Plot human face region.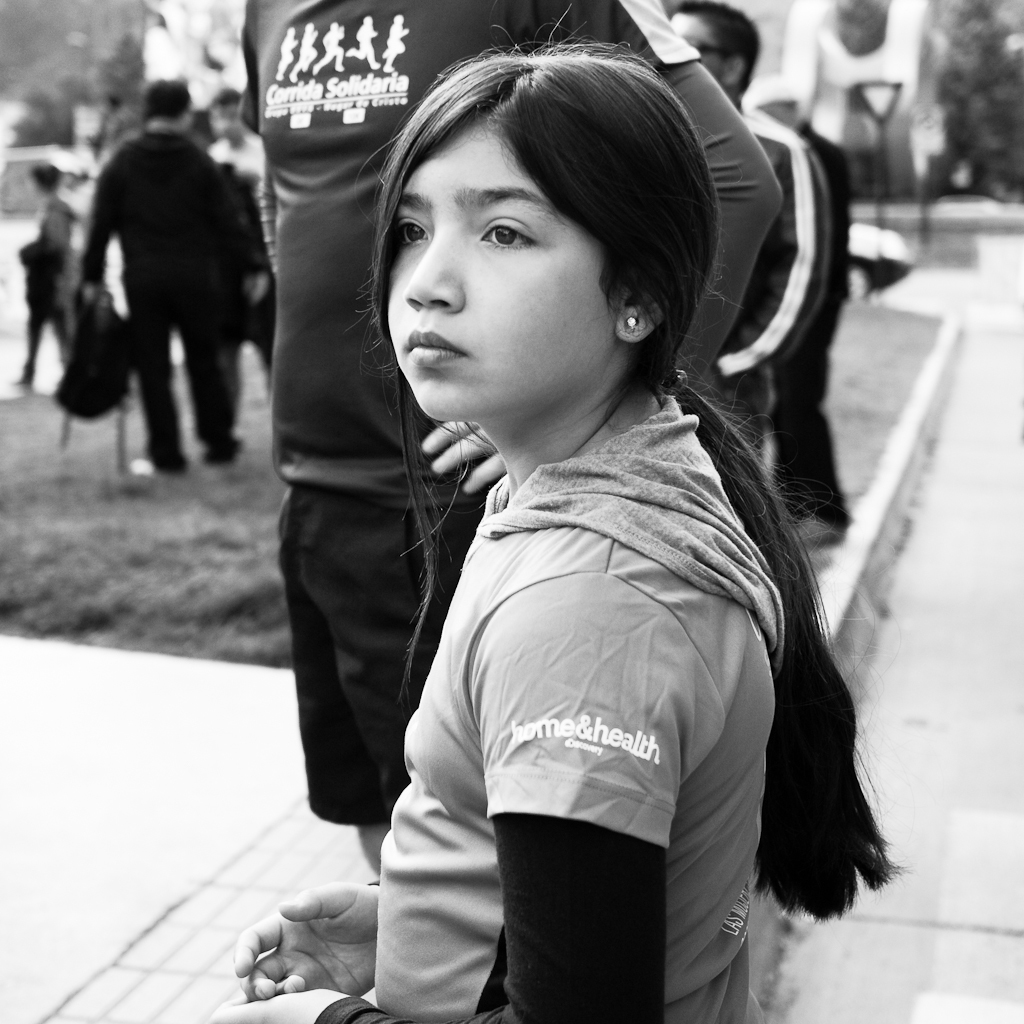
Plotted at region(386, 127, 613, 429).
